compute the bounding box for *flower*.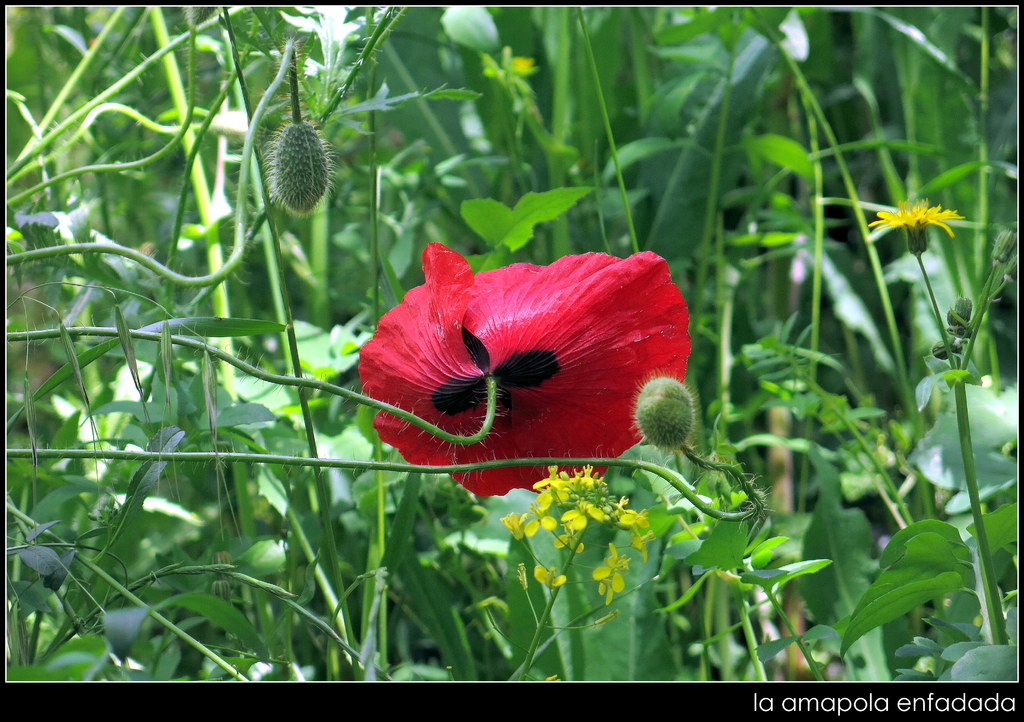
618,507,649,525.
